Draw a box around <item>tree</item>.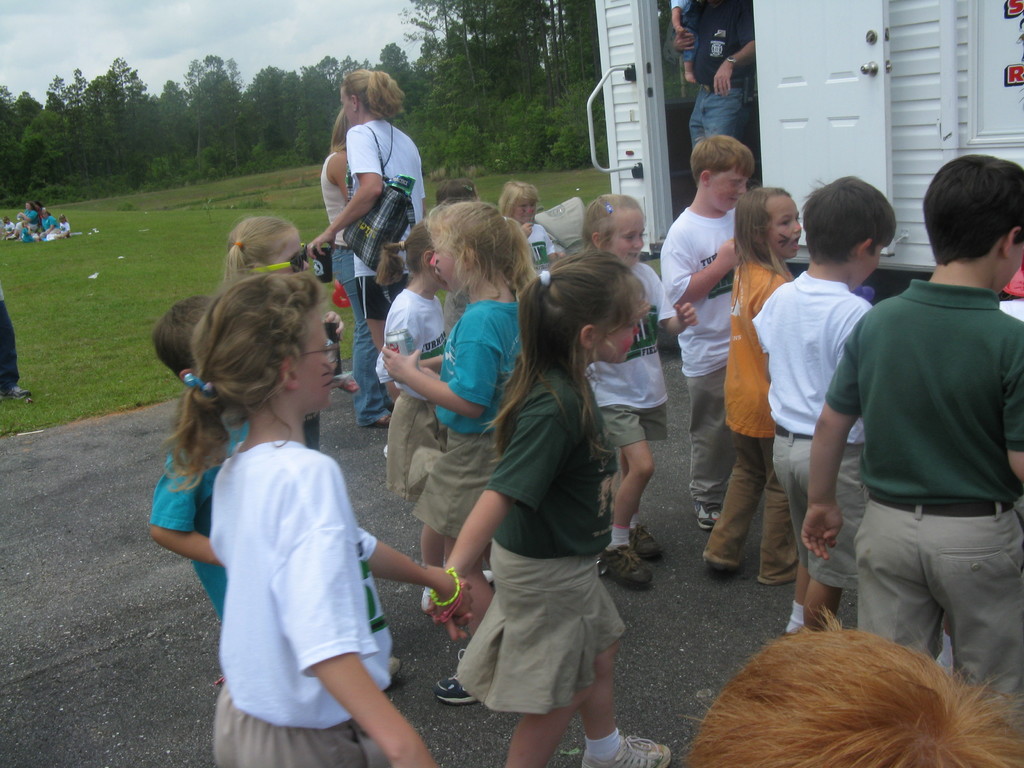
x1=195 y1=53 x2=341 y2=176.
